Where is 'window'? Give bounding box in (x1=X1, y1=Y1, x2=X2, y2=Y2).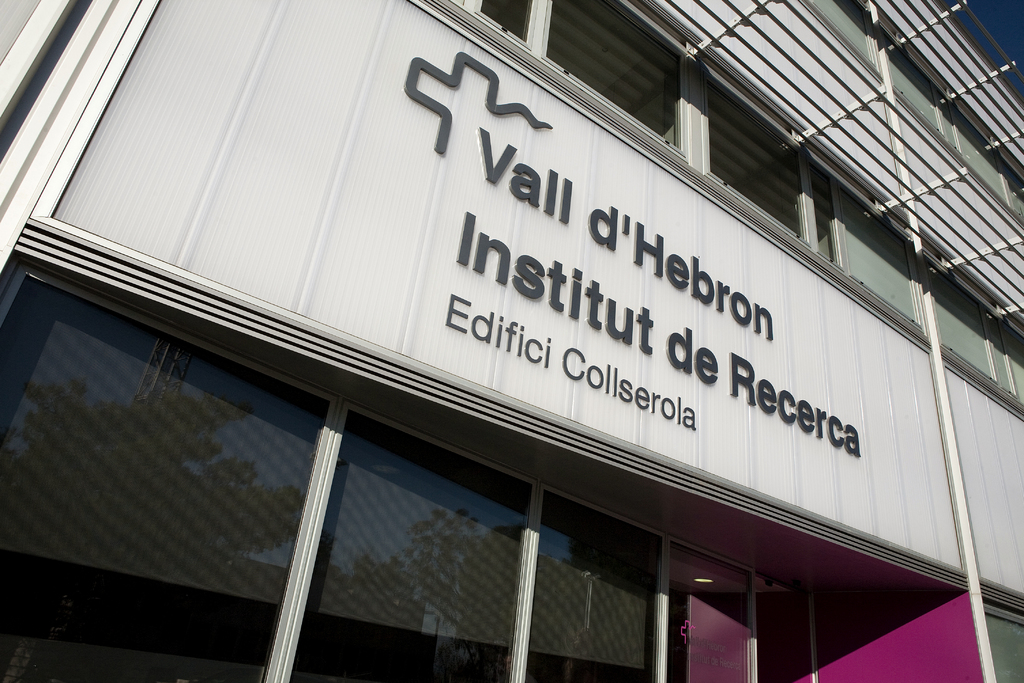
(x1=701, y1=71, x2=808, y2=251).
